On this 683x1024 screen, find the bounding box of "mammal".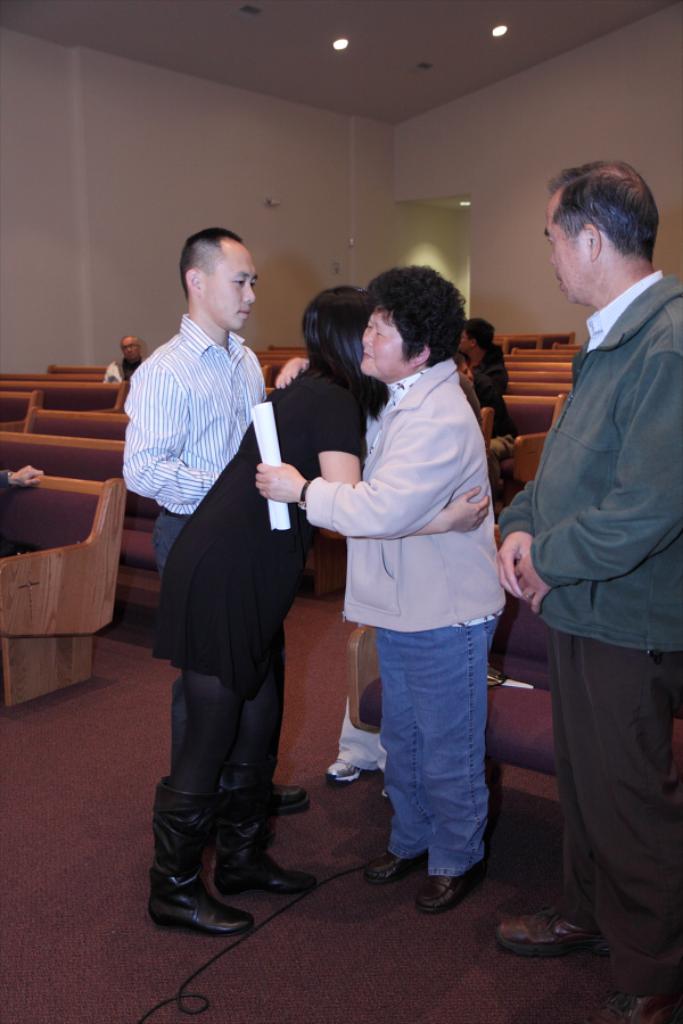
Bounding box: locate(2, 466, 43, 498).
